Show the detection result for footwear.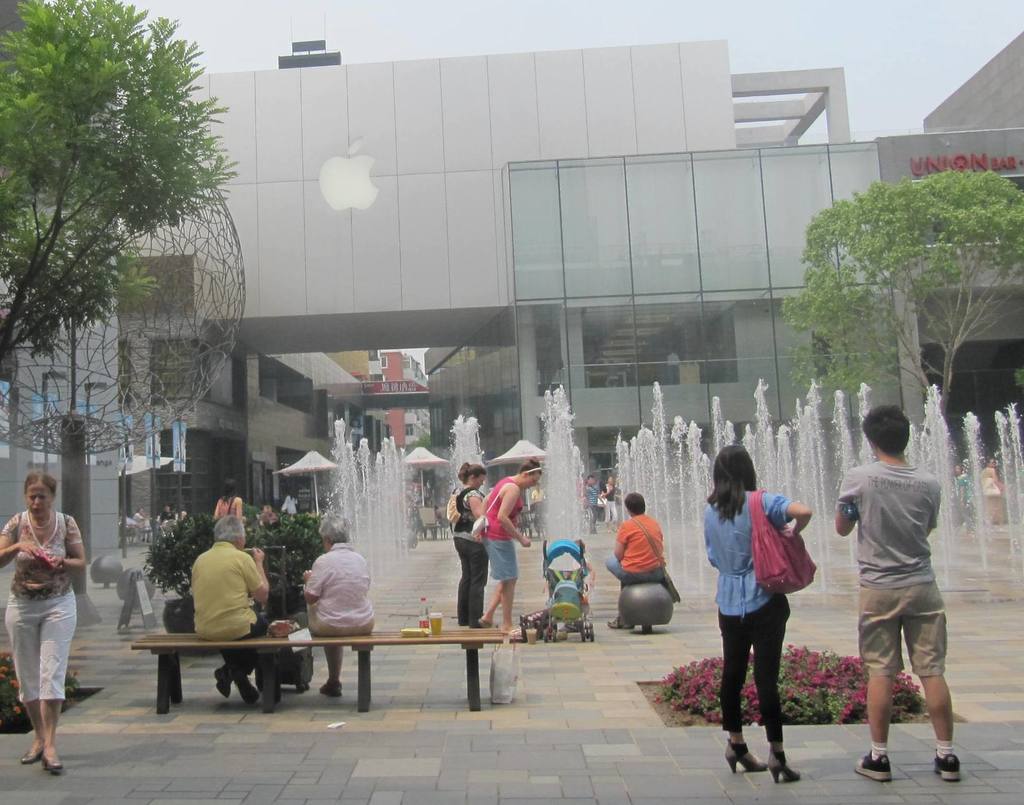
x1=44, y1=758, x2=66, y2=776.
